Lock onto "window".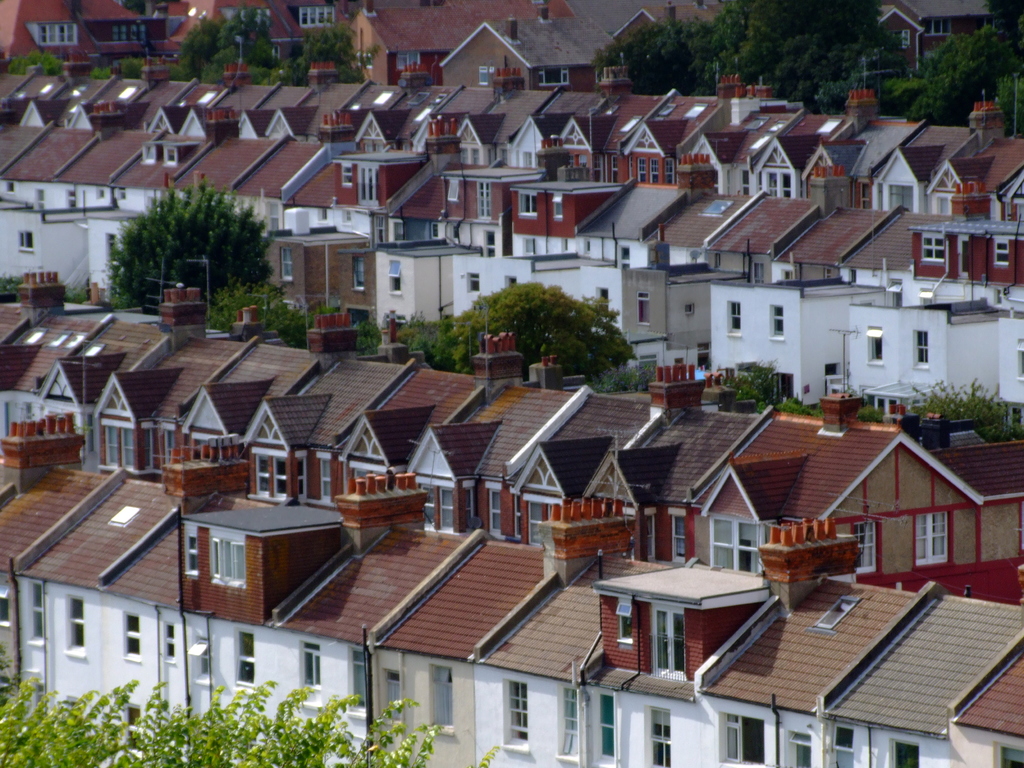
Locked: Rect(852, 518, 879, 566).
